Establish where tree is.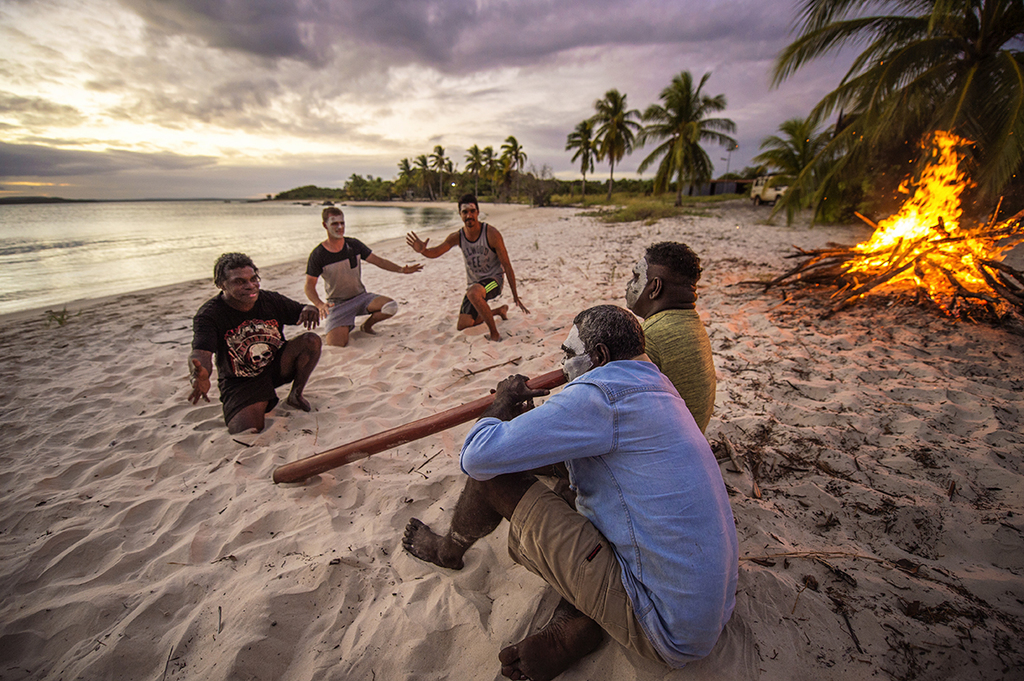
Established at 761, 0, 1023, 231.
